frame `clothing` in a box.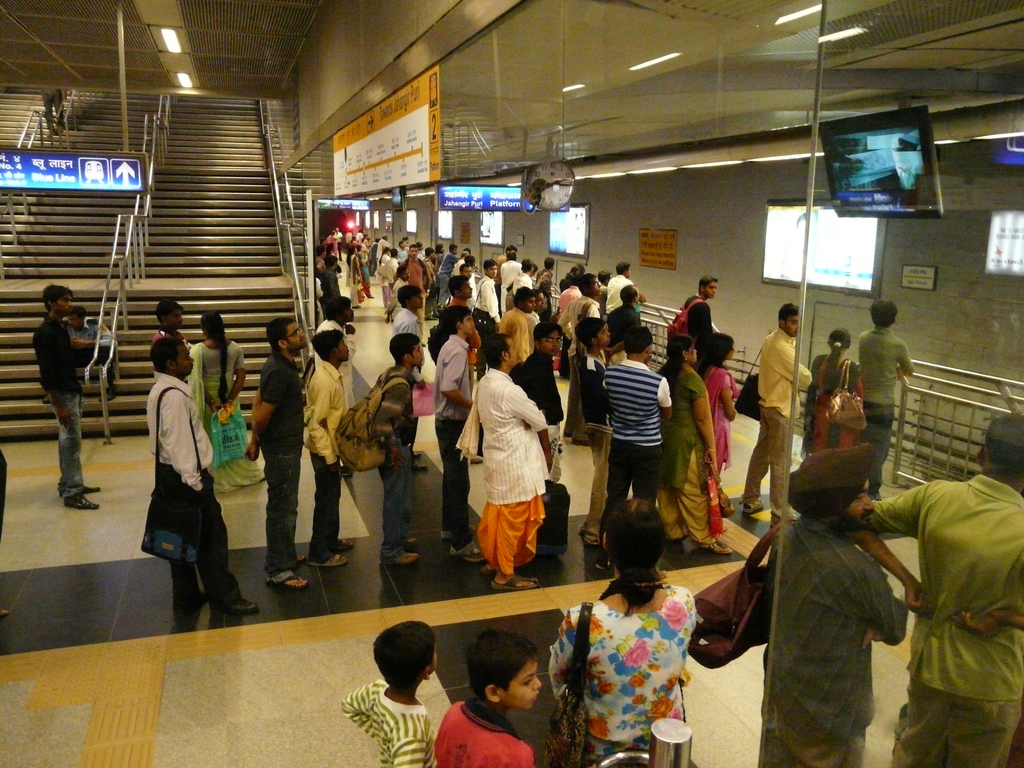
(258,346,305,449).
